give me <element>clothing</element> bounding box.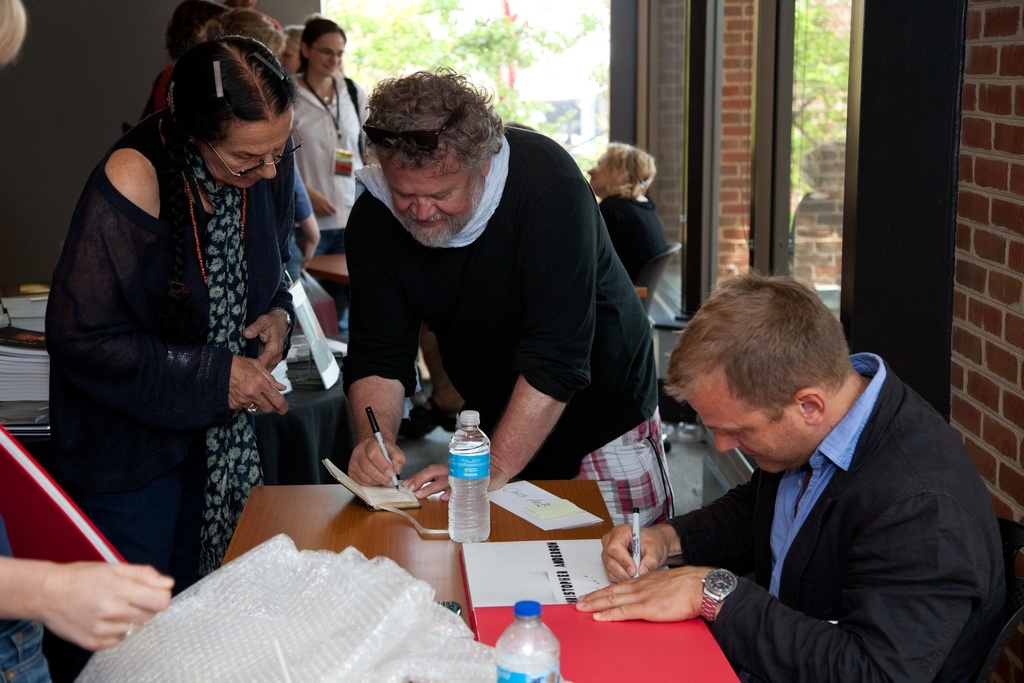
rect(338, 124, 662, 483).
